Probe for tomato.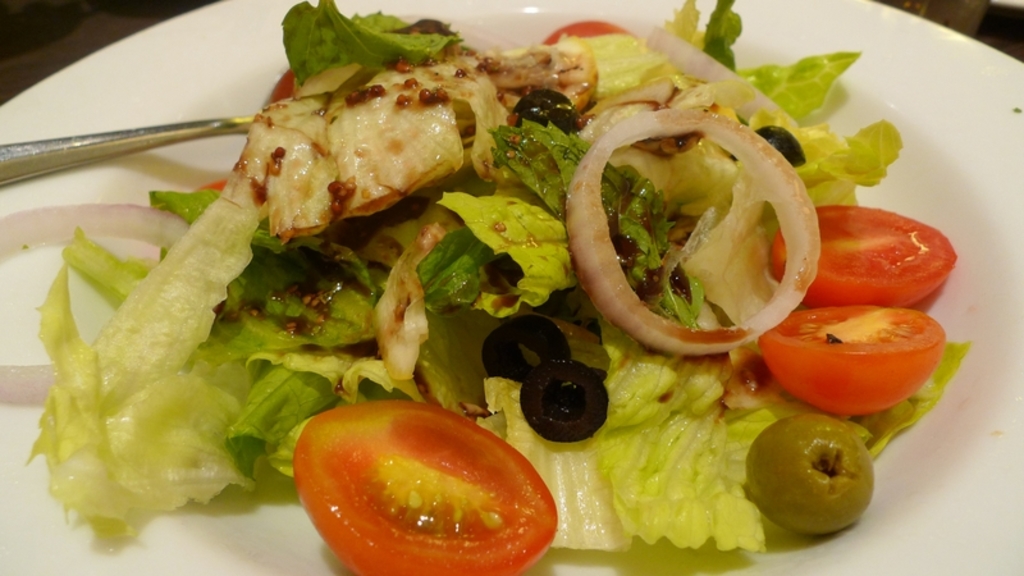
Probe result: {"left": 756, "top": 294, "right": 946, "bottom": 416}.
